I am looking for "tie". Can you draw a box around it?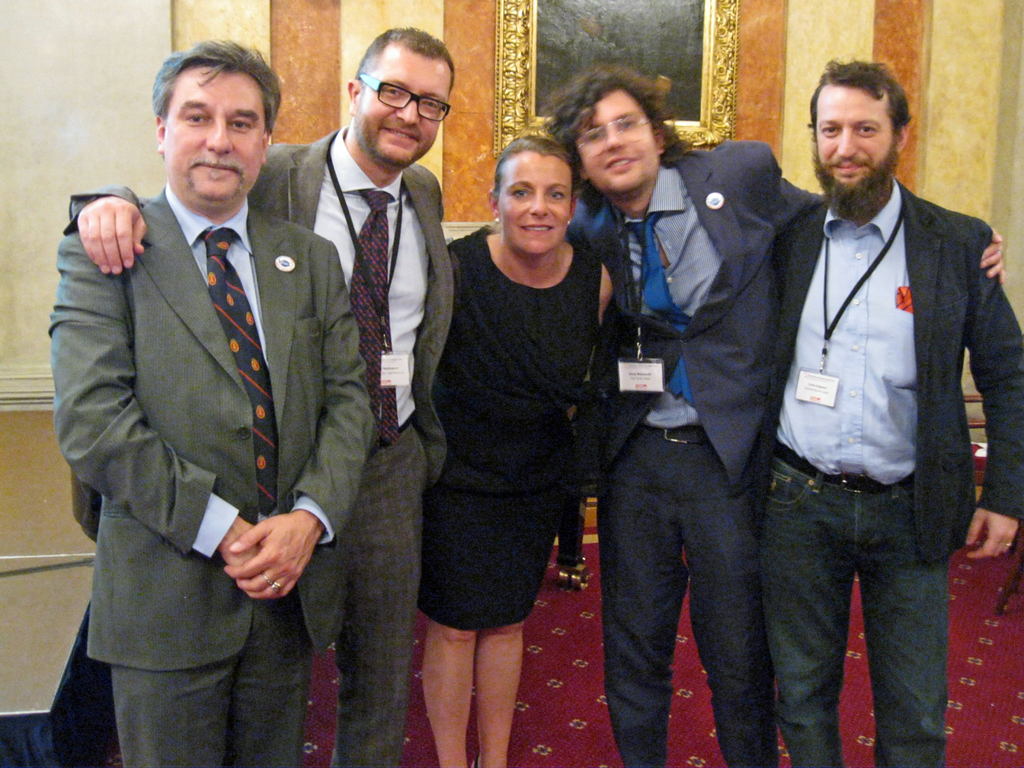
Sure, the bounding box is bbox=(346, 188, 403, 455).
